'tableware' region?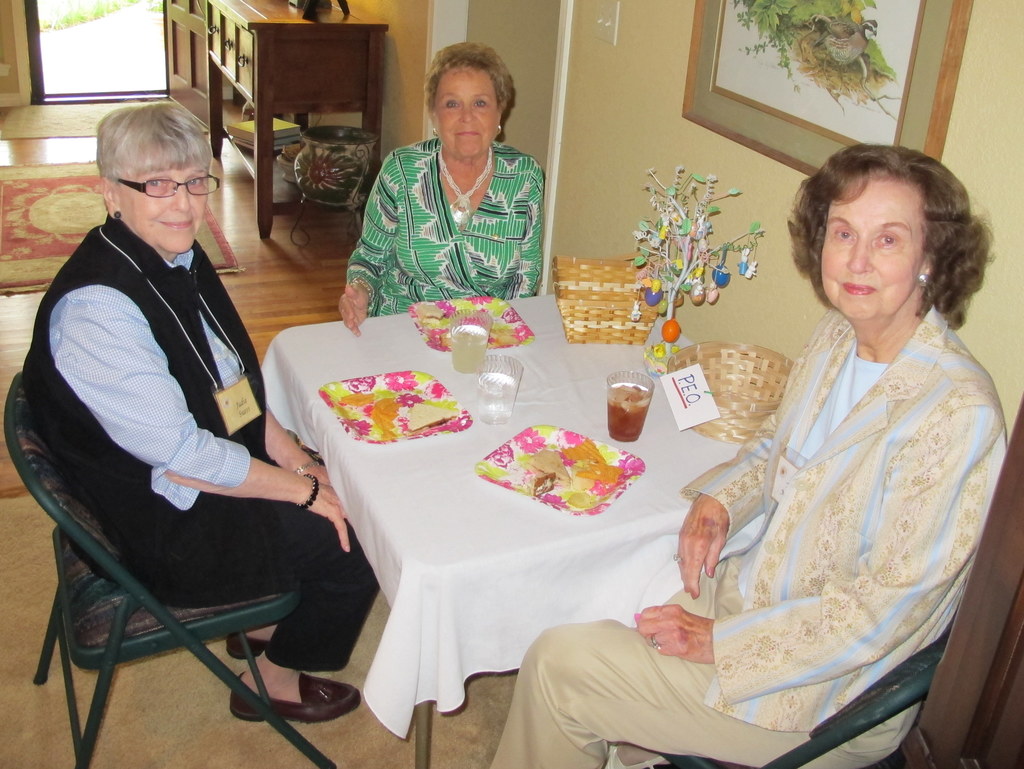
[x1=445, y1=311, x2=490, y2=369]
